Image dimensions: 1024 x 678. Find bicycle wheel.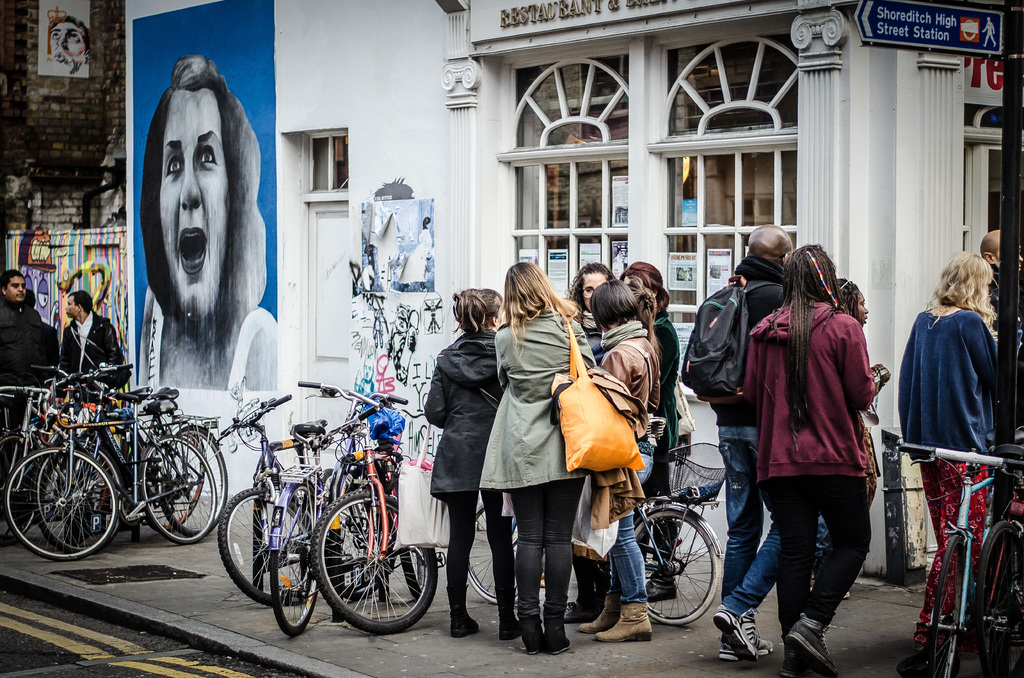
bbox=[463, 493, 529, 607].
